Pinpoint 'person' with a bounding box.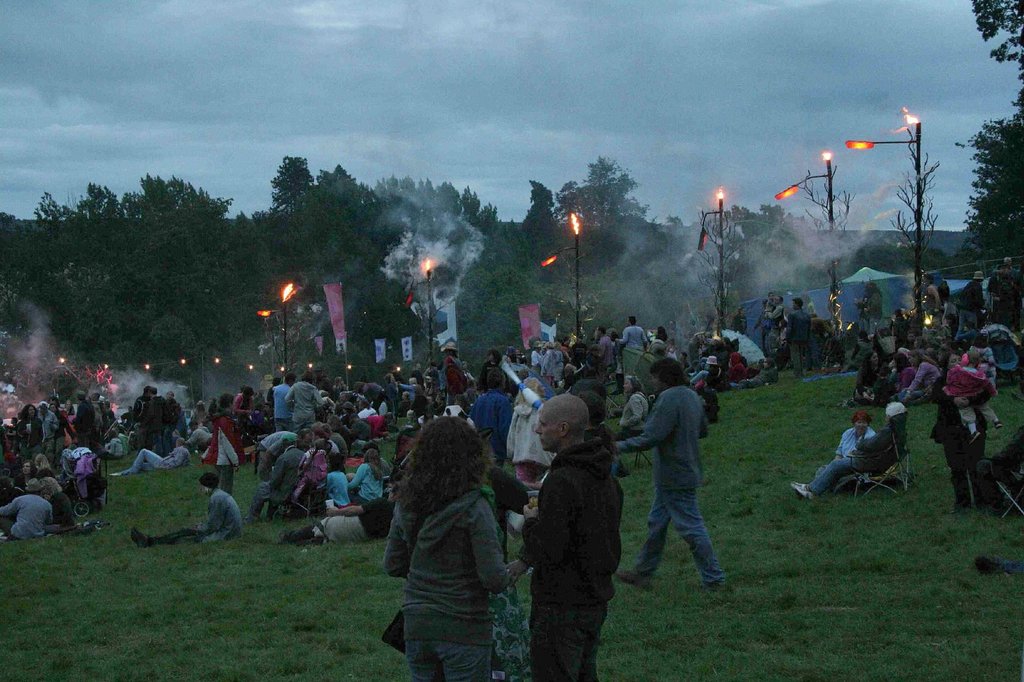
pyautogui.locateOnScreen(0, 474, 57, 540).
